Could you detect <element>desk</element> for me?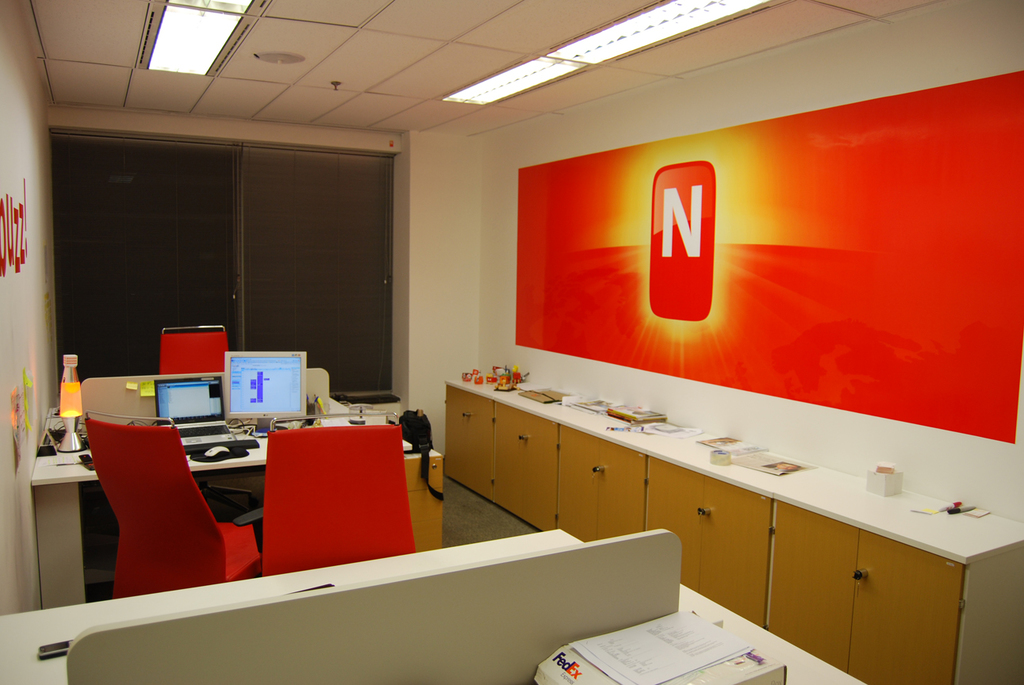
Detection result: {"left": 66, "top": 422, "right": 498, "bottom": 641}.
